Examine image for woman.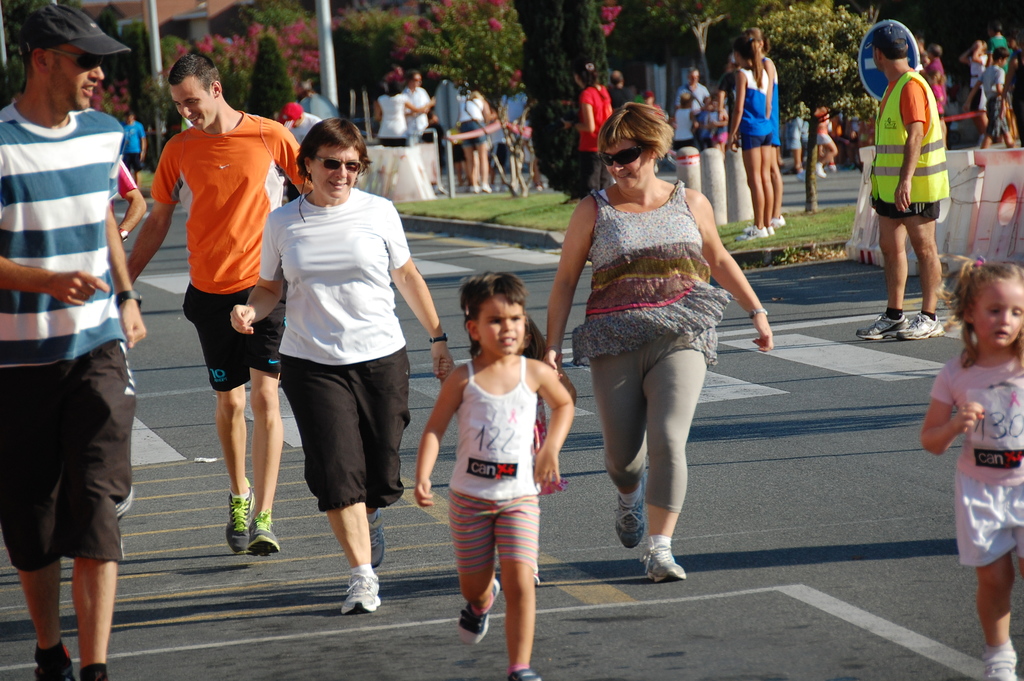
Examination result: x1=229, y1=115, x2=460, y2=615.
